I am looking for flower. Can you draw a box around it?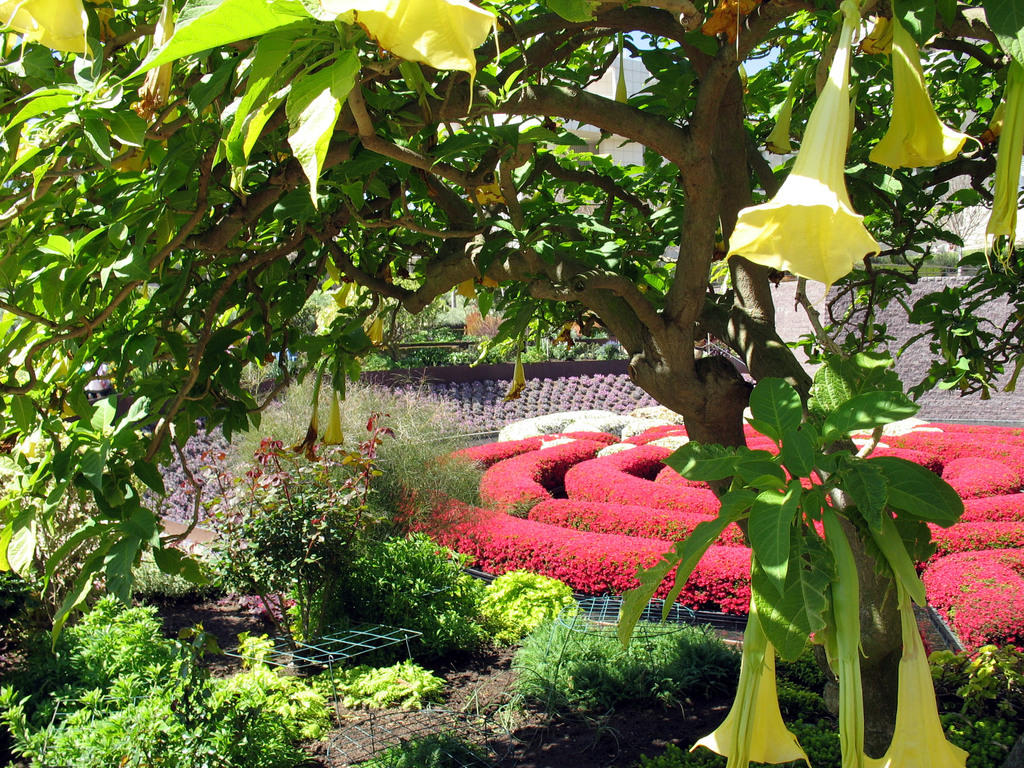
Sure, the bounding box is pyautogui.locateOnScreen(862, 614, 968, 767).
